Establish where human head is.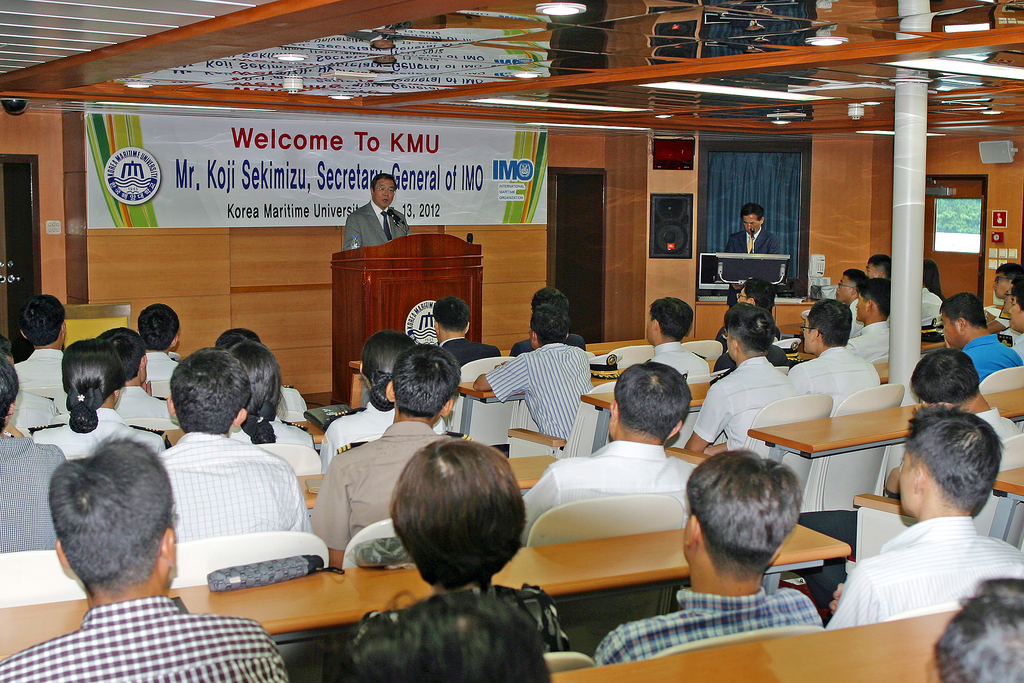
Established at x1=909, y1=347, x2=981, y2=409.
